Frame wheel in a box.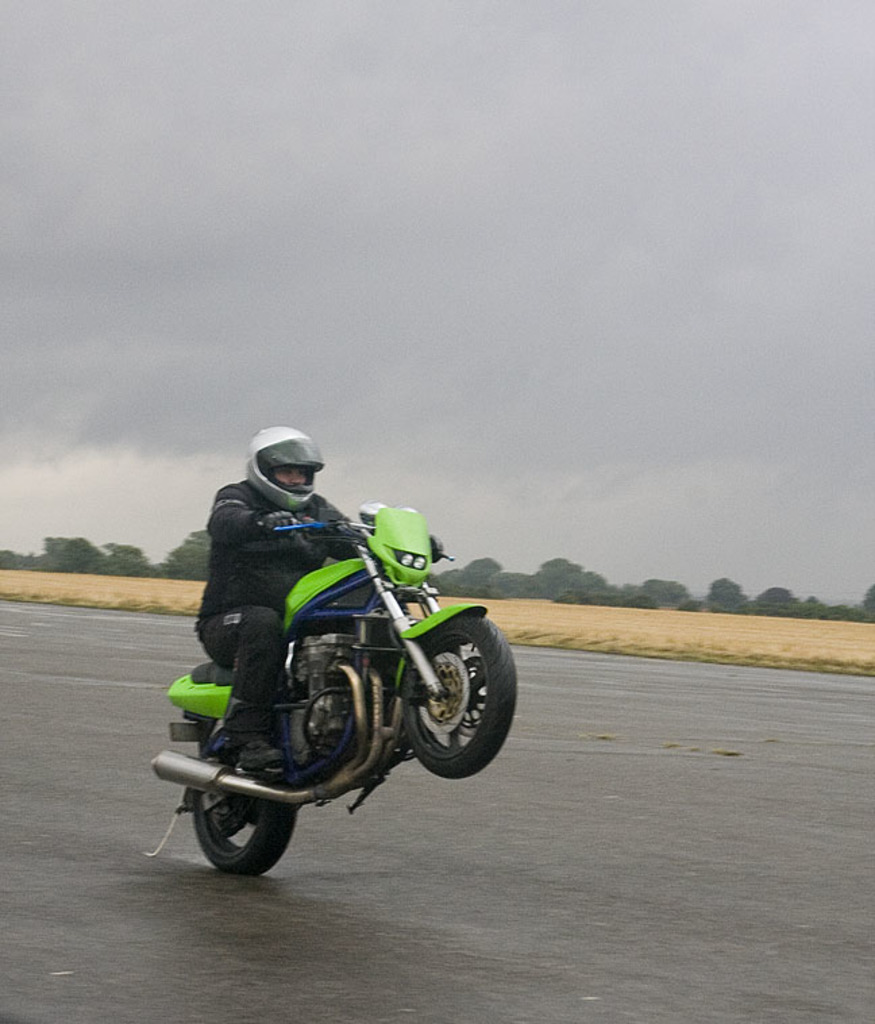
[left=402, top=620, right=517, bottom=775].
